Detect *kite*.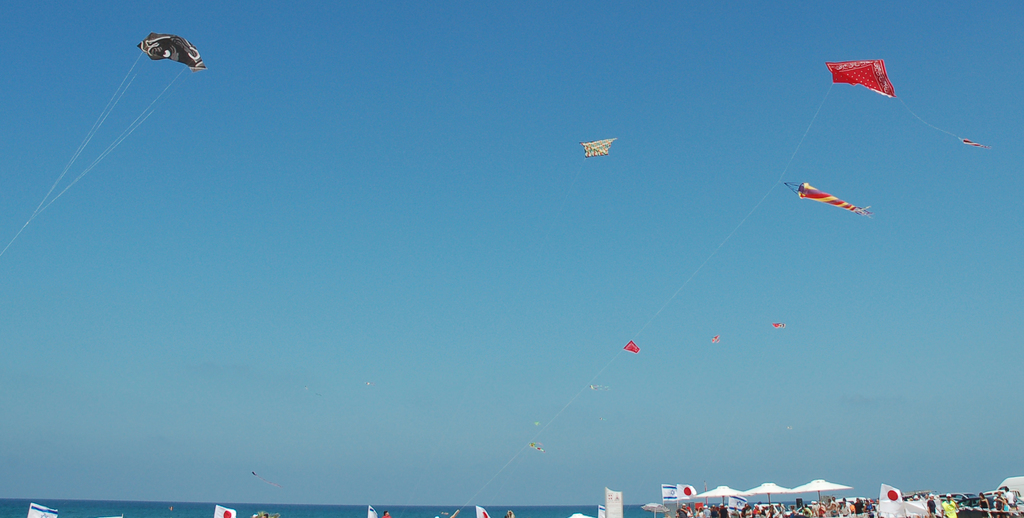
Detected at (left=821, top=56, right=989, bottom=156).
